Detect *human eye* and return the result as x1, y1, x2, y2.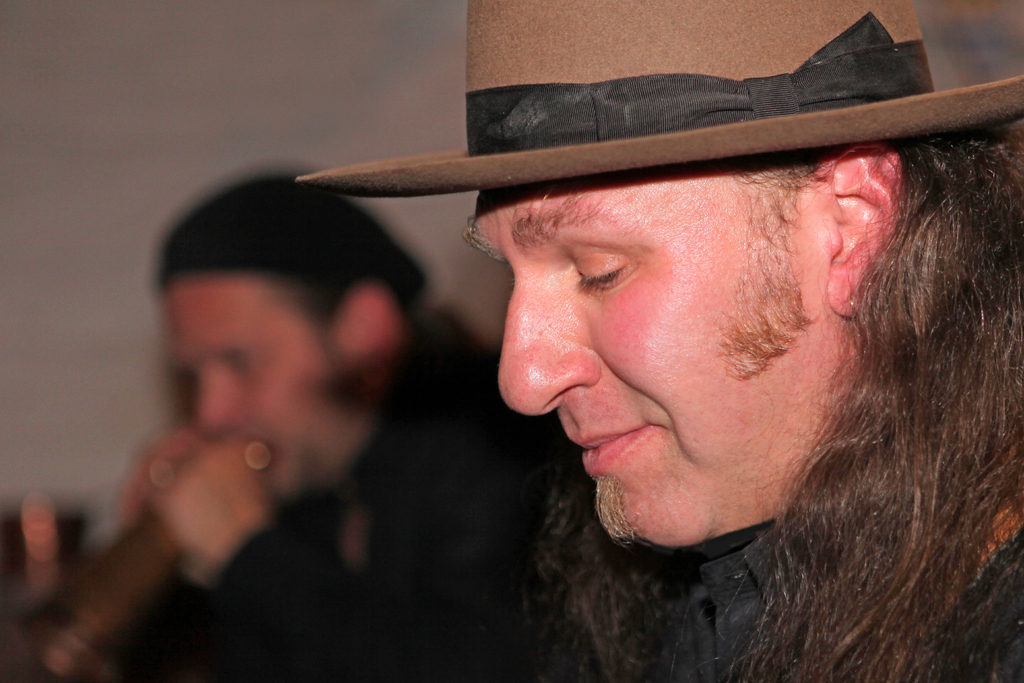
559, 242, 651, 310.
